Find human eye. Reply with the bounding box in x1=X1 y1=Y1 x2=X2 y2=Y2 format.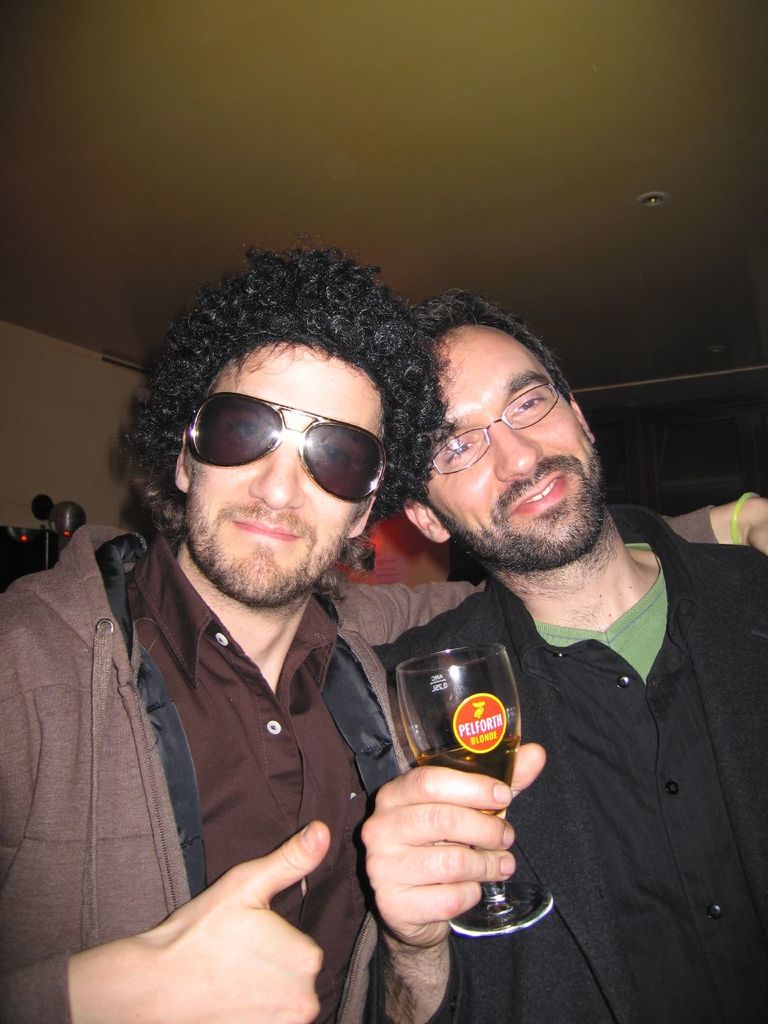
x1=314 y1=438 x2=357 y2=477.
